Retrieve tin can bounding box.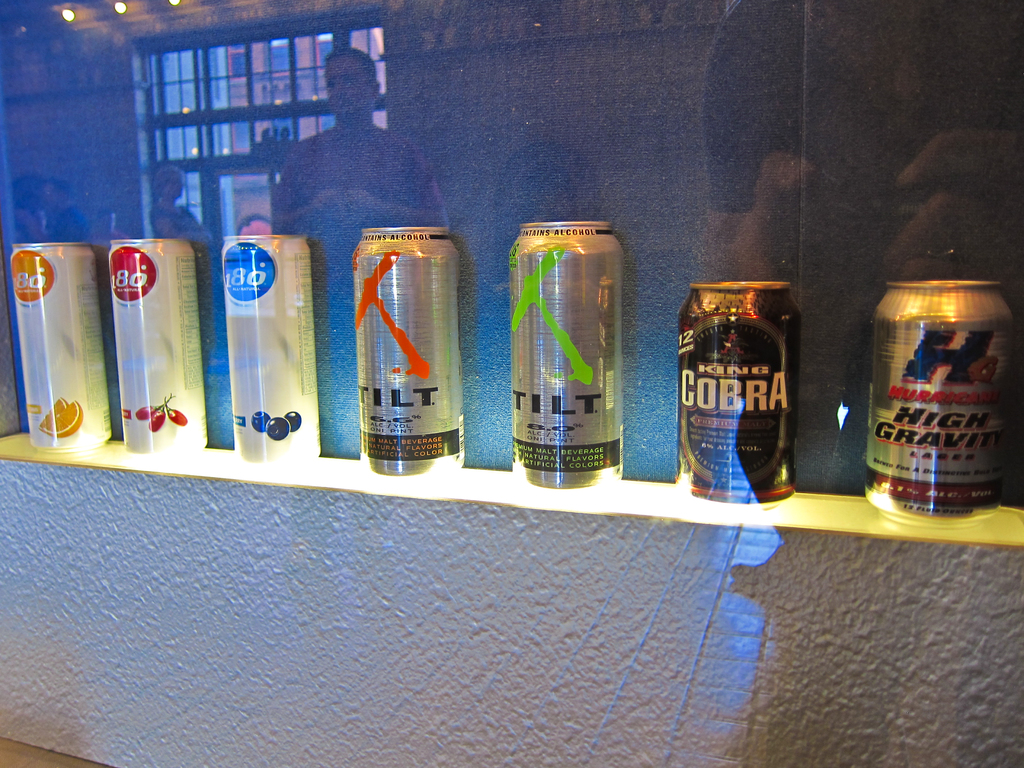
Bounding box: select_region(219, 227, 324, 472).
